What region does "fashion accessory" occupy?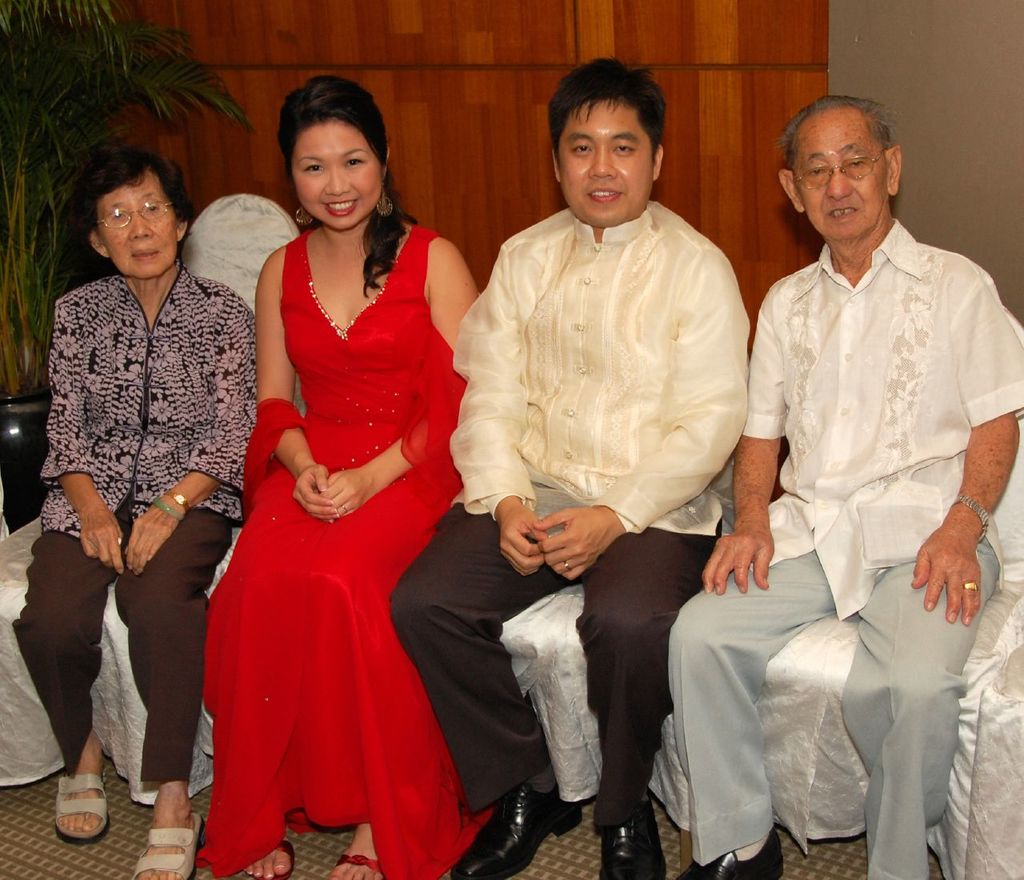
bbox=(677, 826, 790, 879).
